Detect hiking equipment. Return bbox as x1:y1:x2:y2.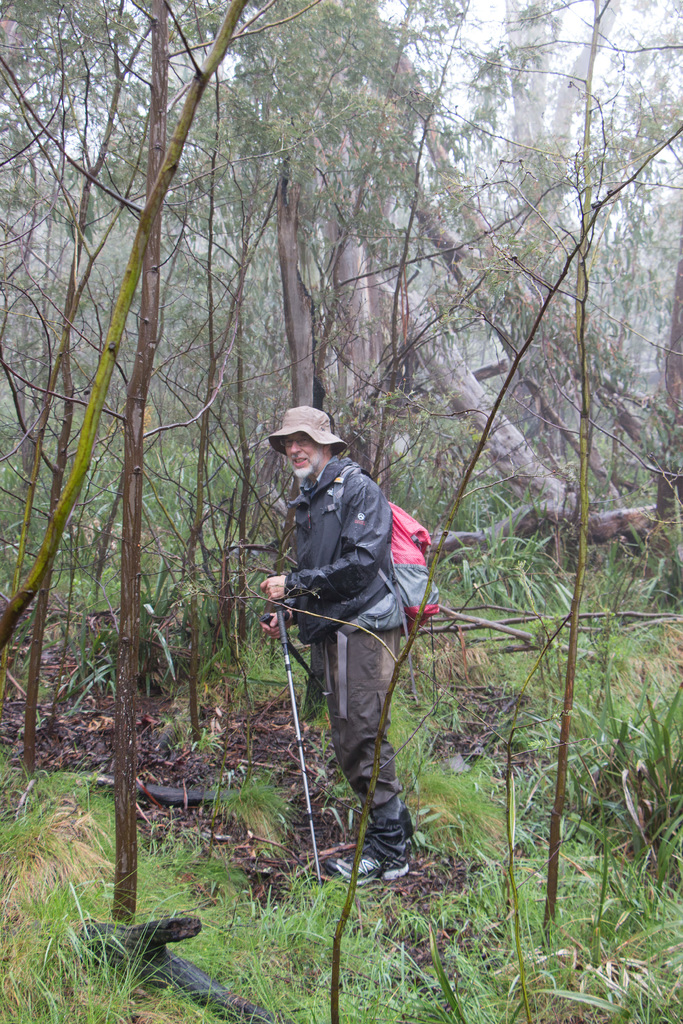
299:460:444:631.
